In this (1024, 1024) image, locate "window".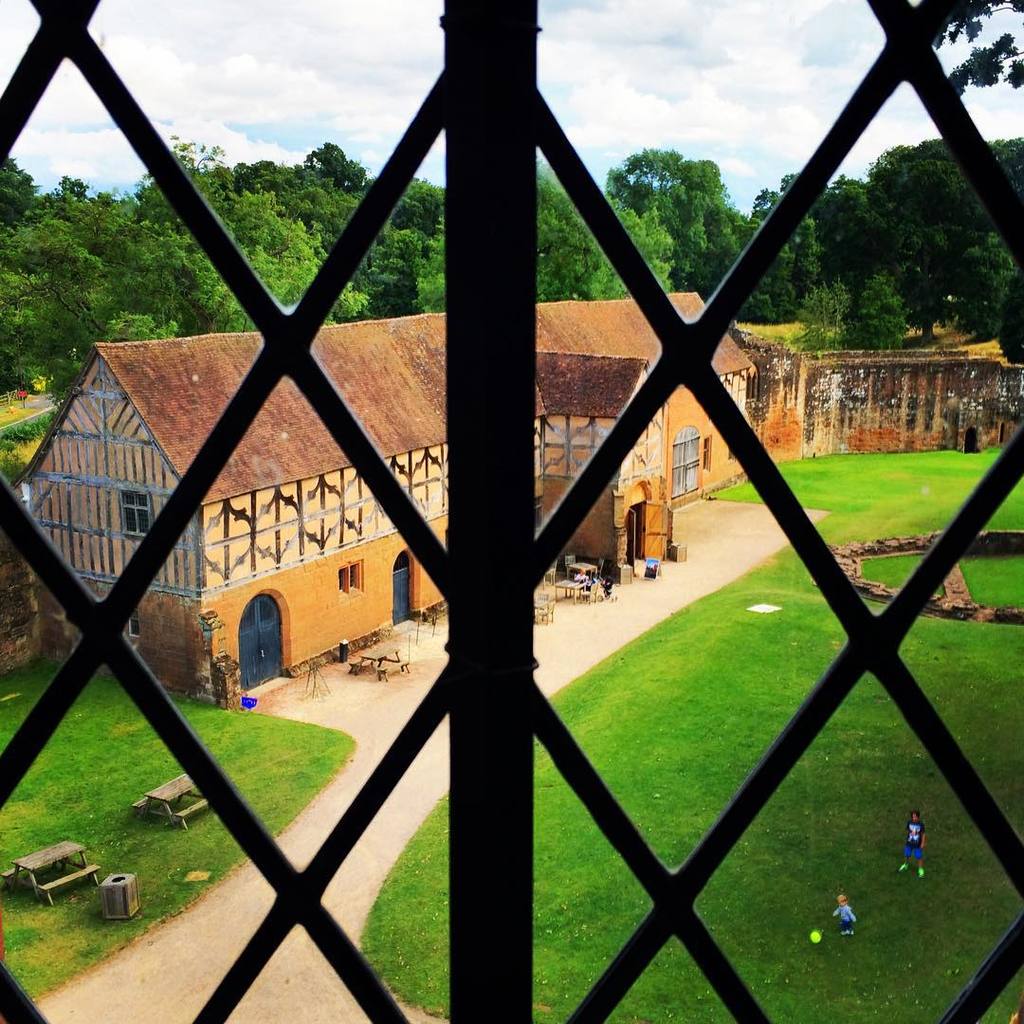
Bounding box: [x1=120, y1=496, x2=149, y2=533].
